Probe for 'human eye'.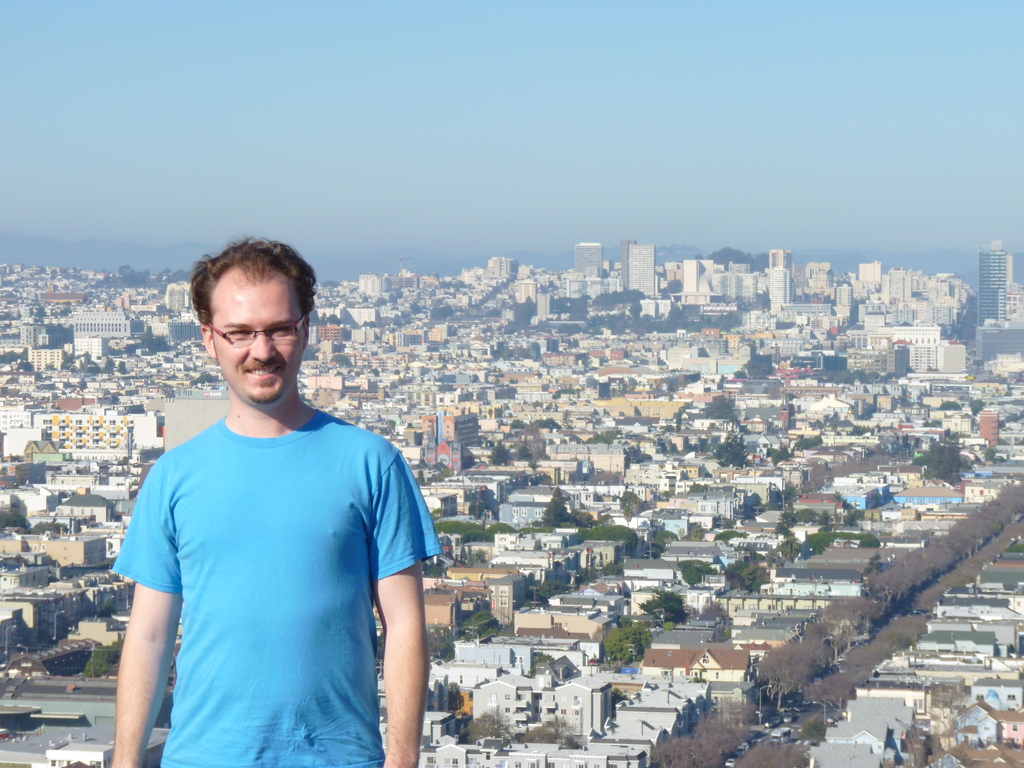
Probe result: [x1=219, y1=326, x2=250, y2=336].
